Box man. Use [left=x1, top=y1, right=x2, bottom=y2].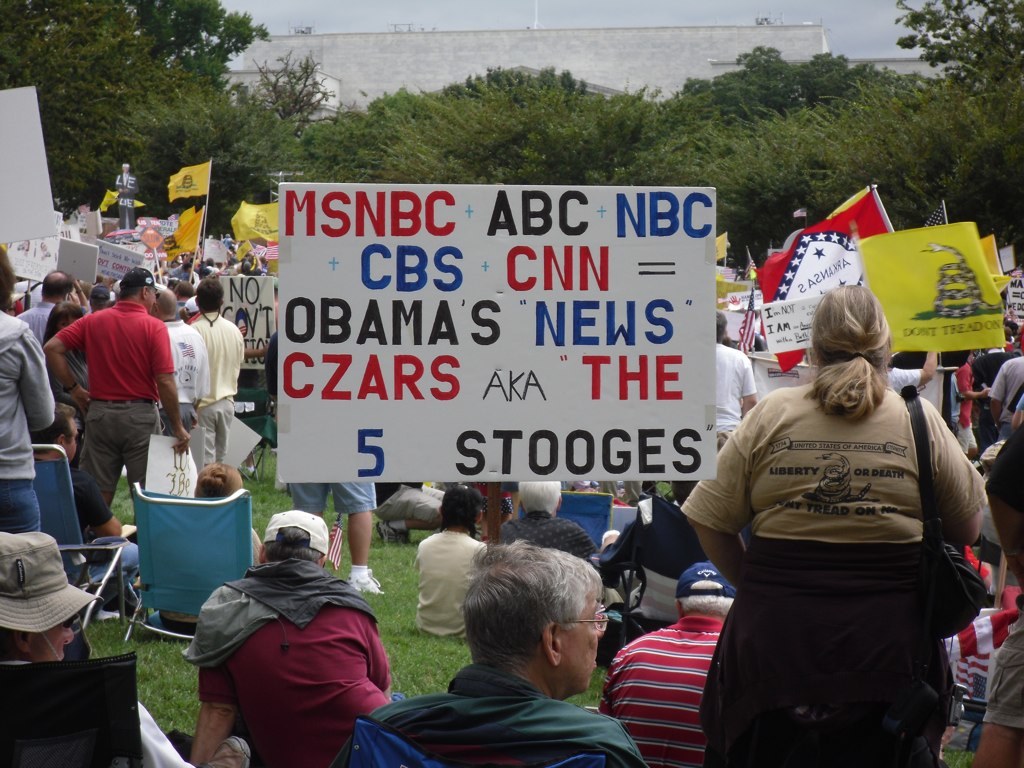
[left=25, top=400, right=138, bottom=611].
